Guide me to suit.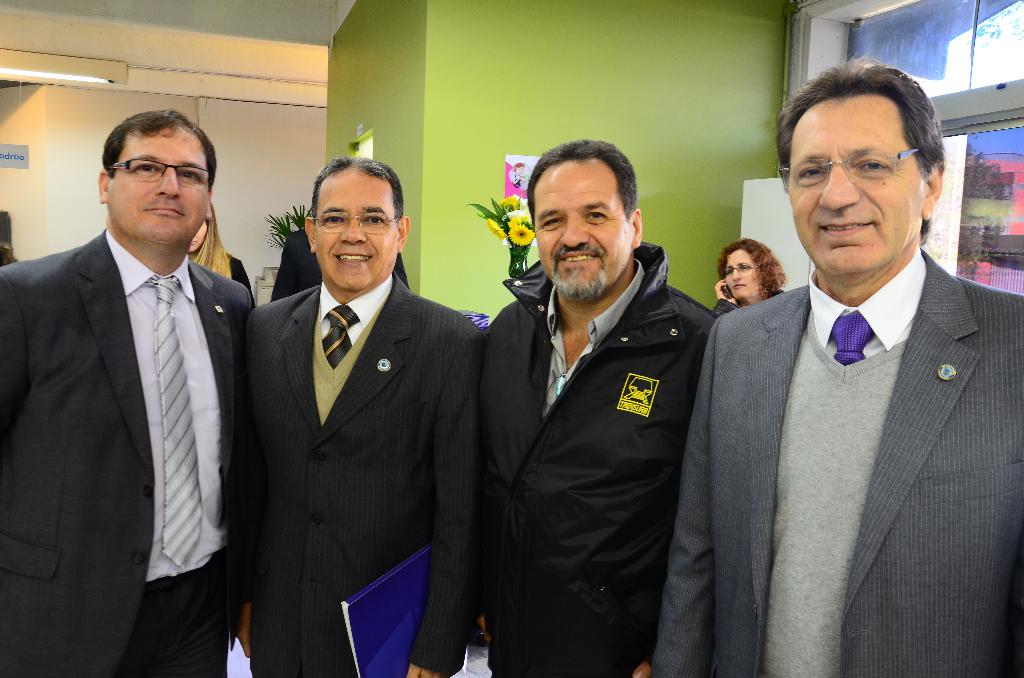
Guidance: BBox(692, 150, 1019, 671).
